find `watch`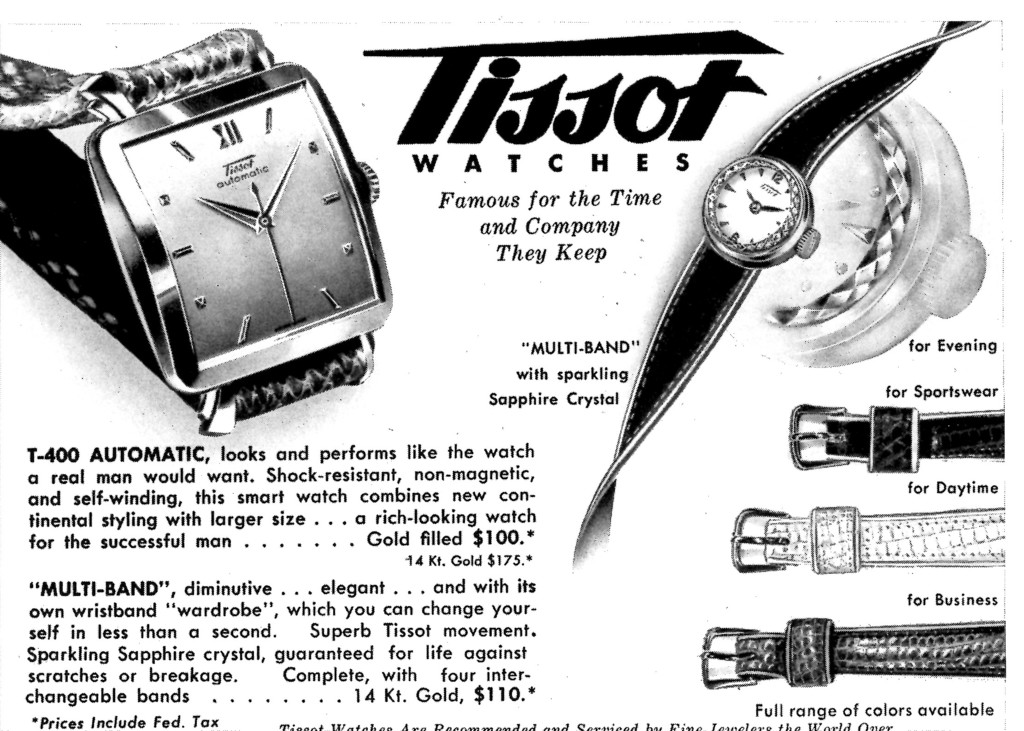
0,26,396,437
